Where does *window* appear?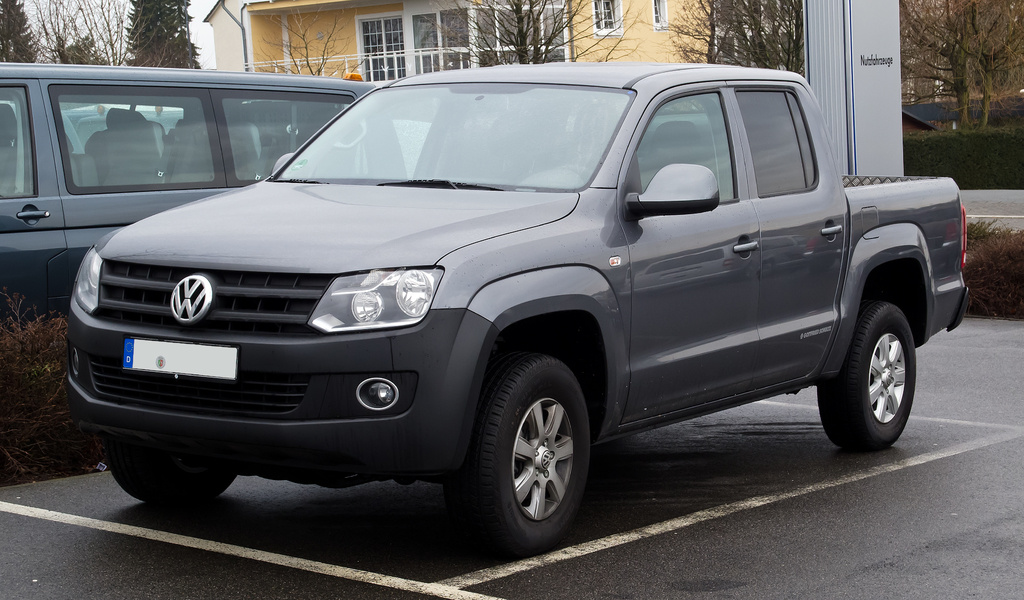
Appears at {"left": 362, "top": 11, "right": 406, "bottom": 83}.
